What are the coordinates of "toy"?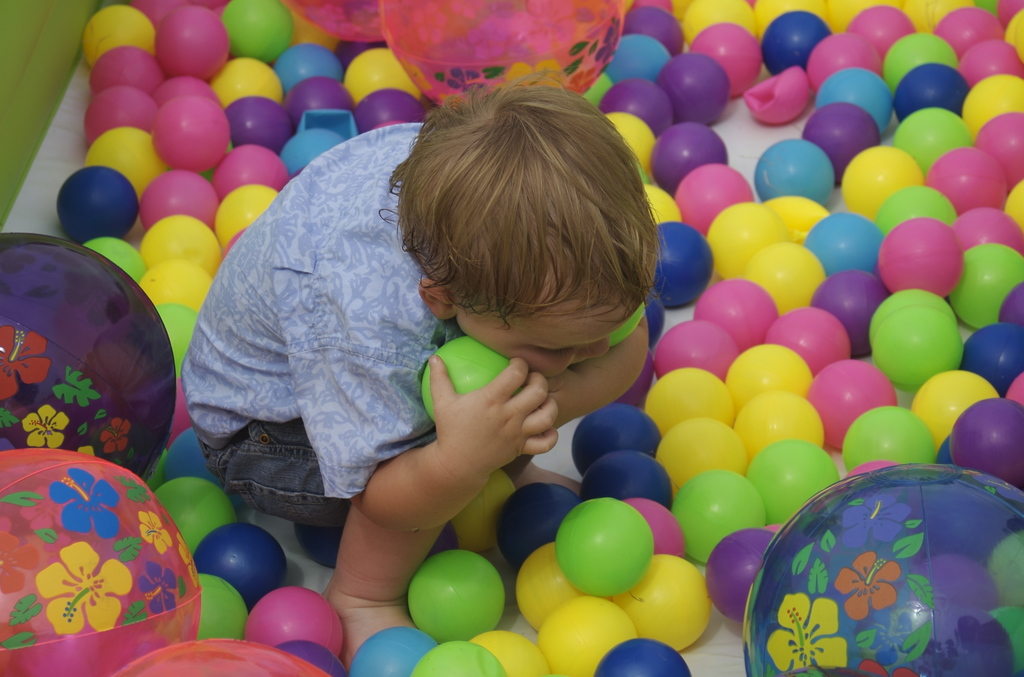
607, 37, 672, 86.
